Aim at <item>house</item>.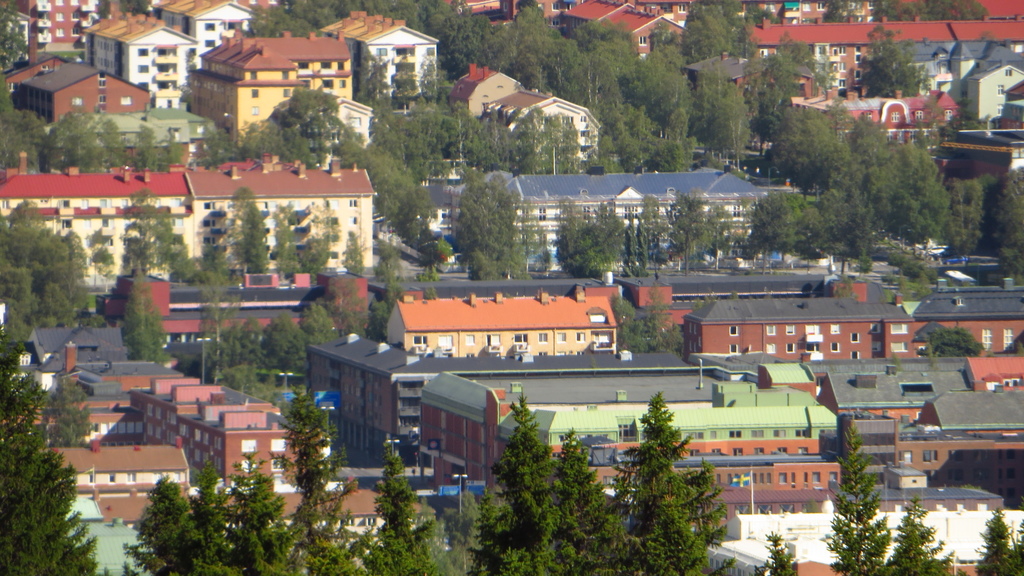
Aimed at 420,158,763,246.
